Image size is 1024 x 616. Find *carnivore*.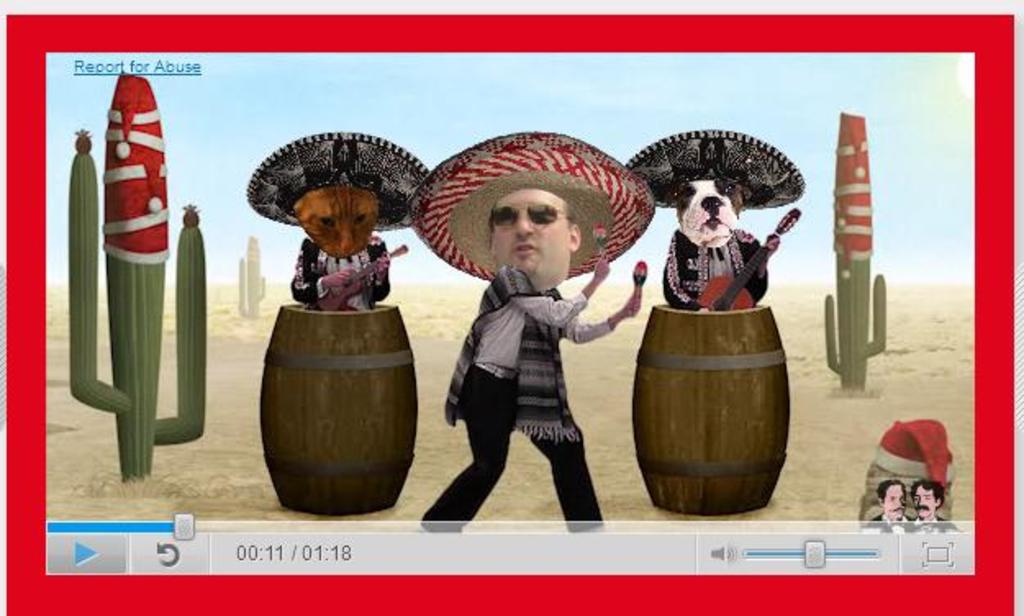
select_region(883, 482, 904, 521).
